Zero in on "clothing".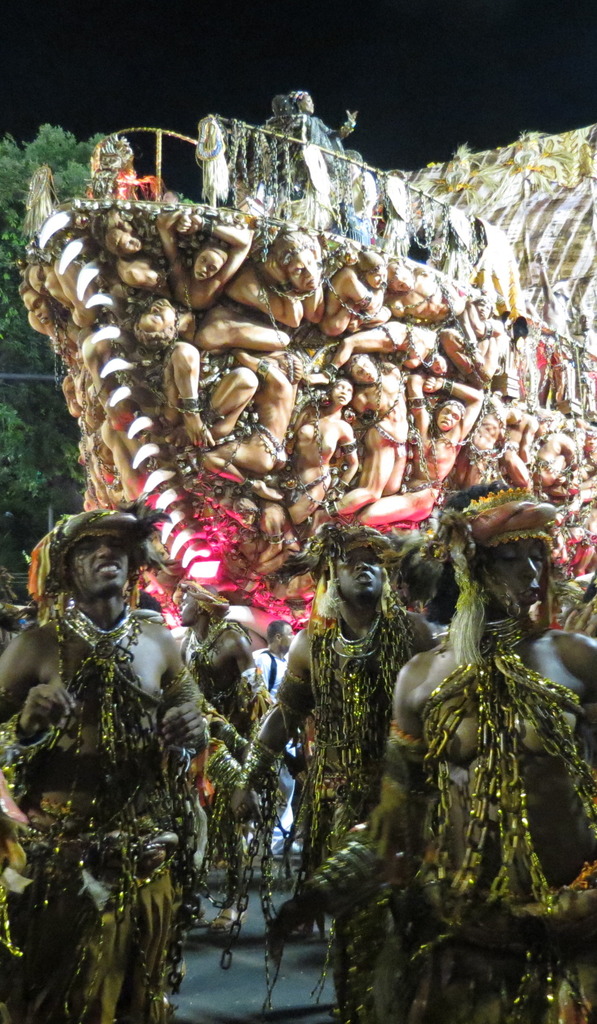
Zeroed in: x1=252, y1=648, x2=296, y2=844.
